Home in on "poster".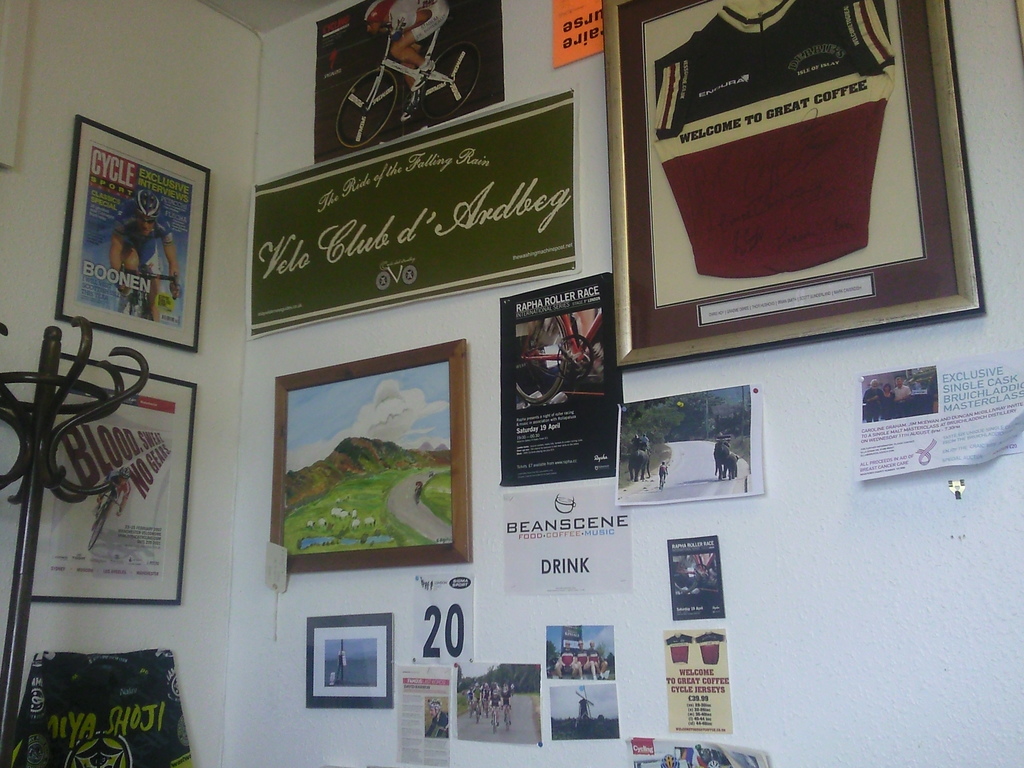
Homed in at locate(666, 531, 726, 622).
